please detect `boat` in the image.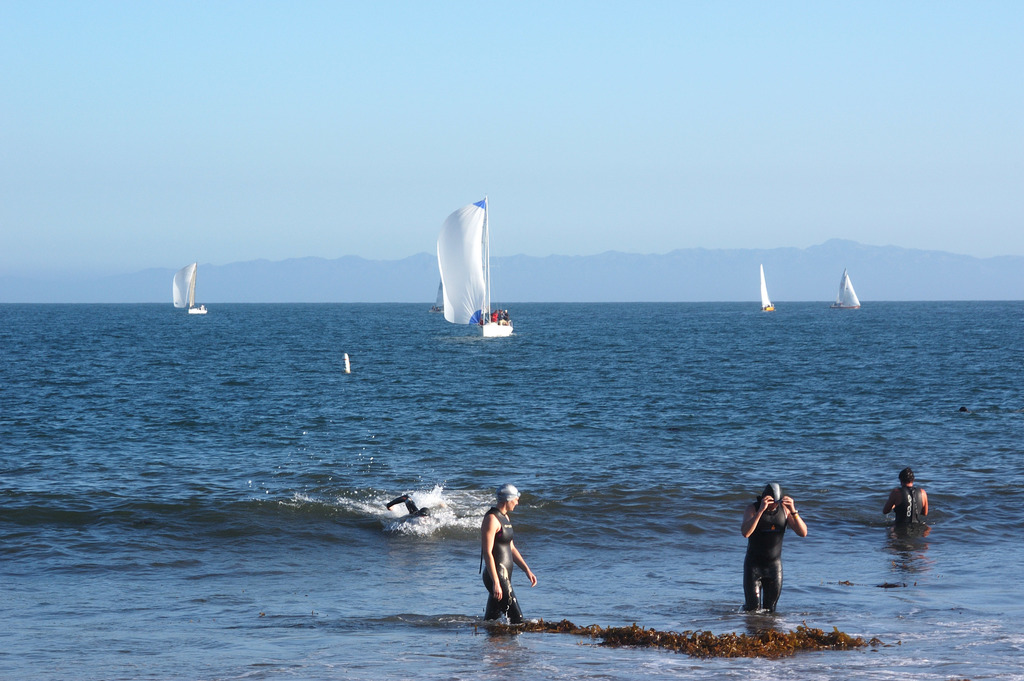
(x1=170, y1=256, x2=213, y2=313).
